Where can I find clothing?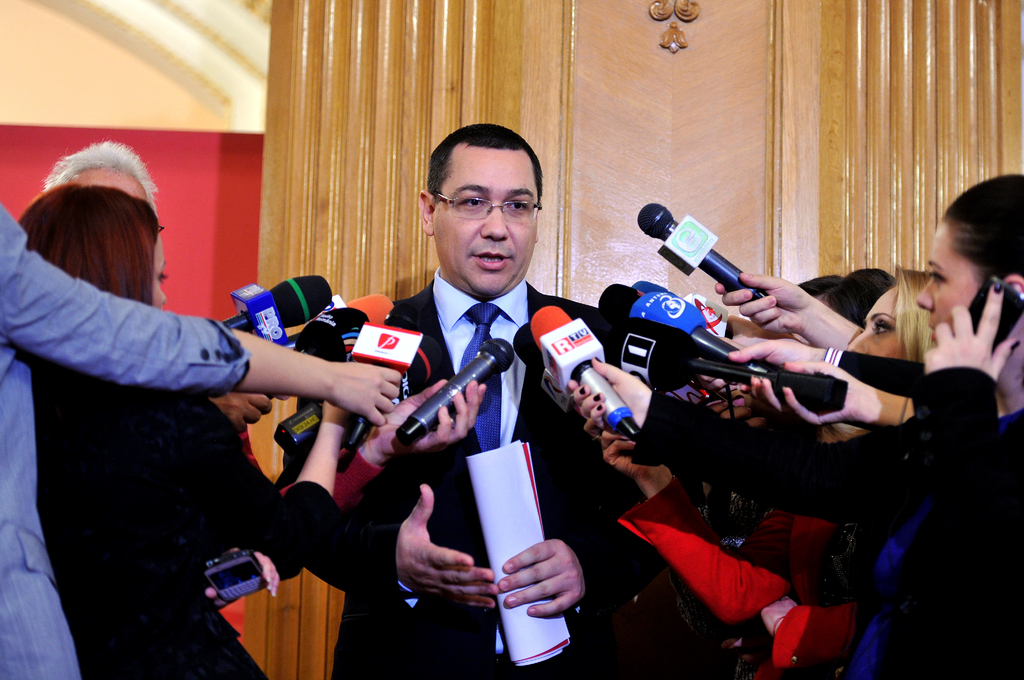
You can find it at 637,368,1023,673.
